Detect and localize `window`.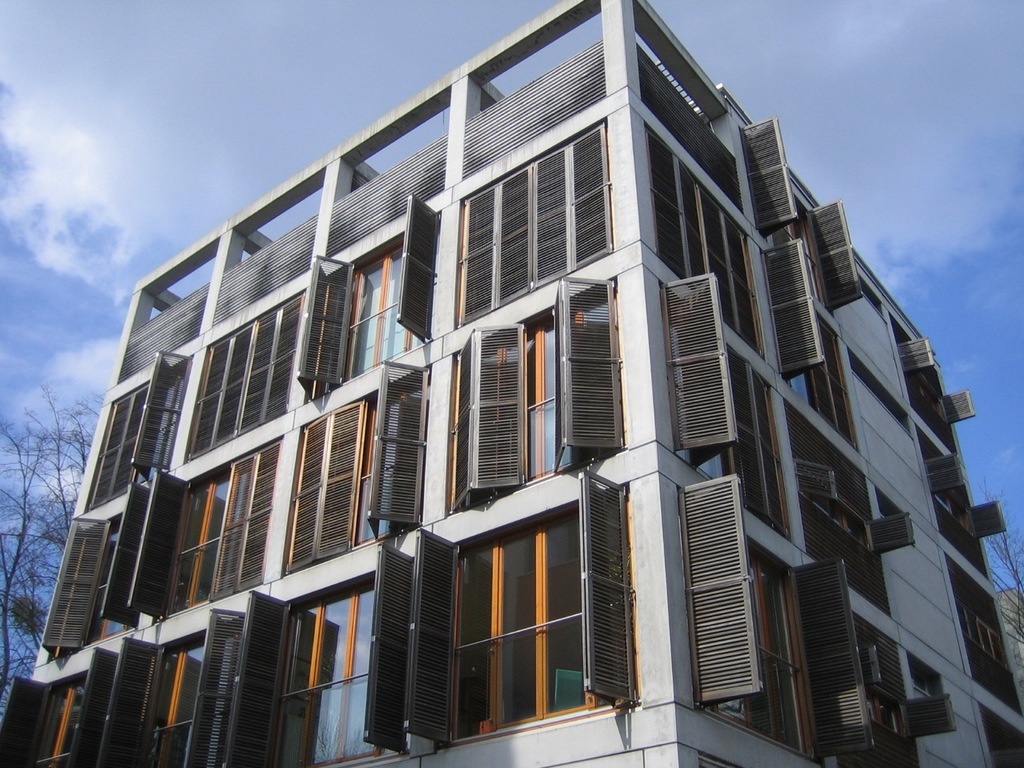
Localized at crop(441, 108, 607, 326).
